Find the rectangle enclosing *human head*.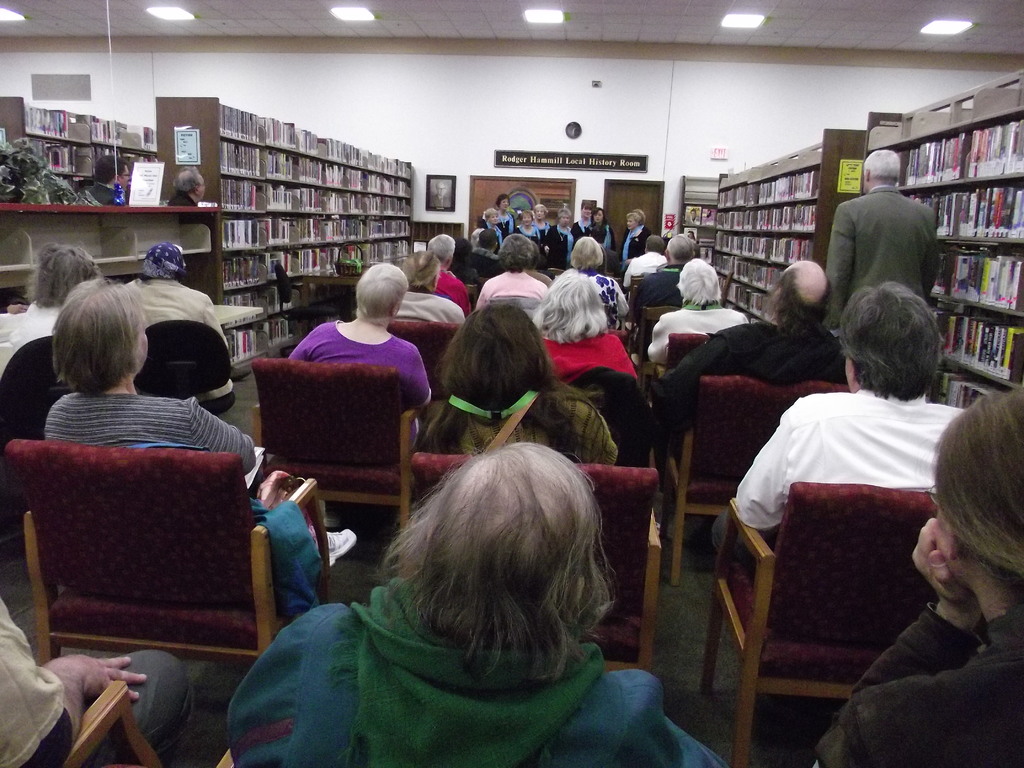
detection(545, 265, 618, 342).
